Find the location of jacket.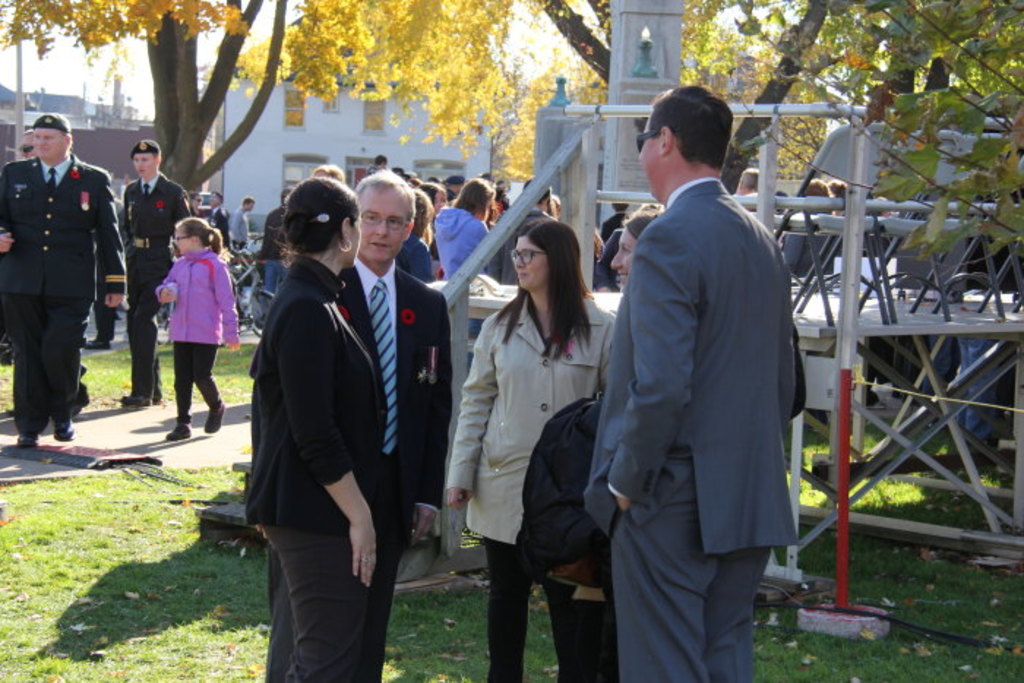
Location: (x1=513, y1=395, x2=613, y2=572).
